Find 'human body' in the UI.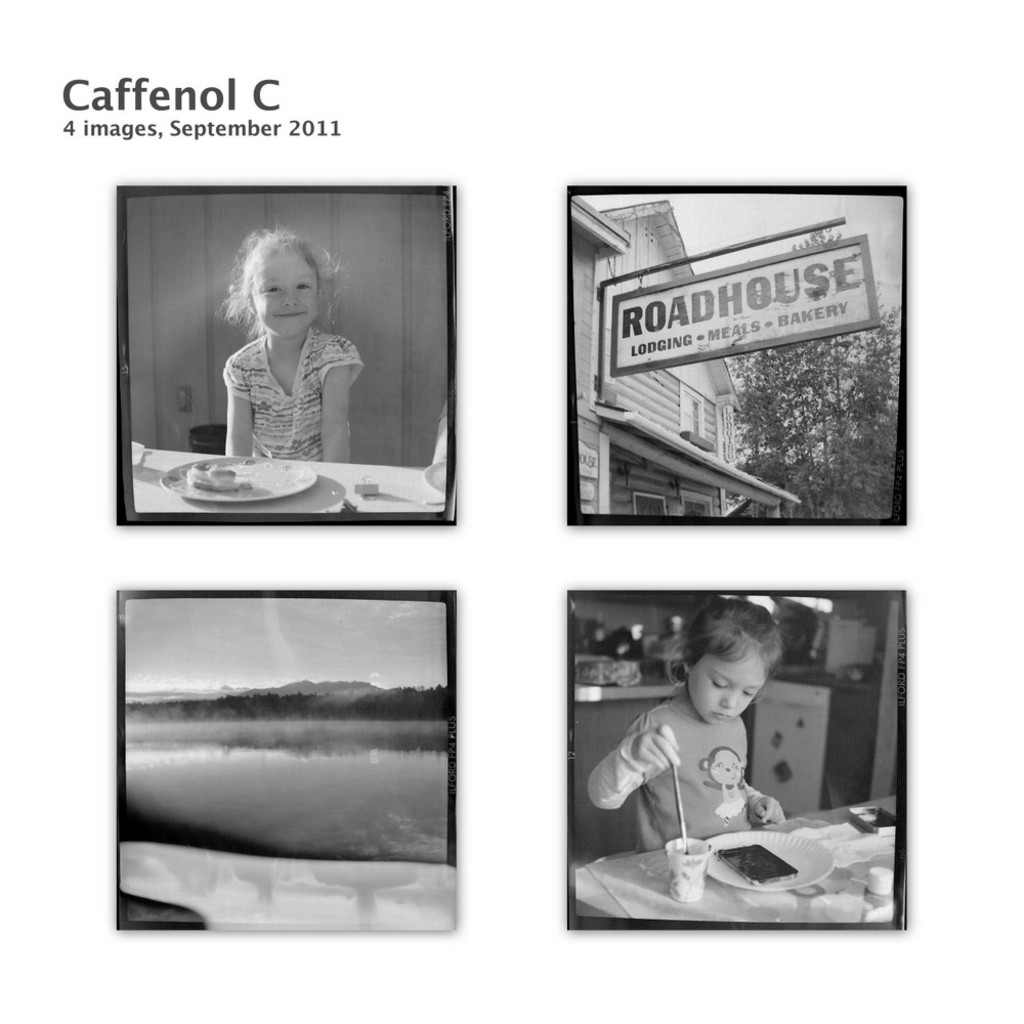
UI element at Rect(218, 230, 365, 468).
